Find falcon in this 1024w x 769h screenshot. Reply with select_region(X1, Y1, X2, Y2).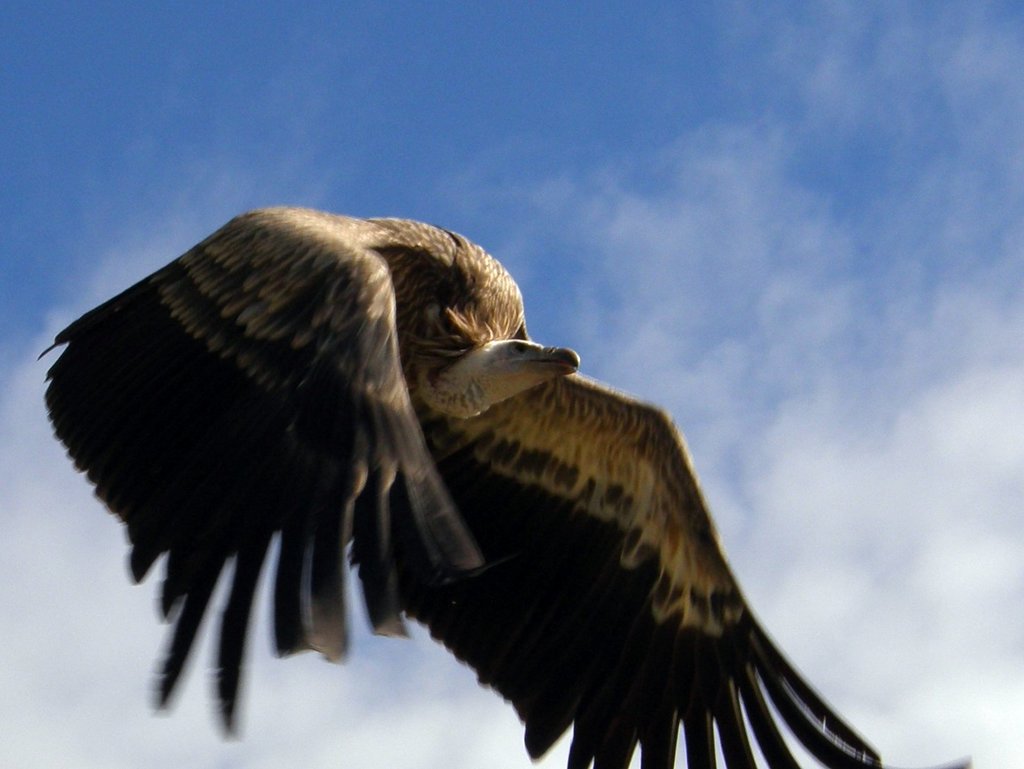
select_region(40, 198, 885, 768).
